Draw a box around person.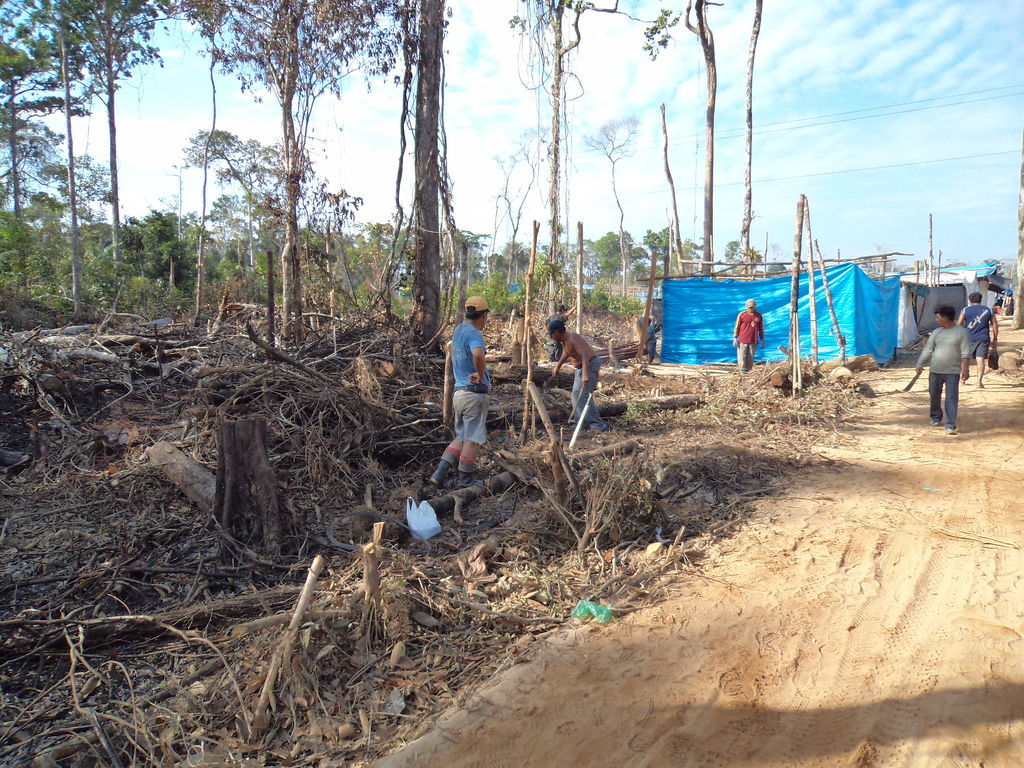
(left=731, top=298, right=769, bottom=376).
